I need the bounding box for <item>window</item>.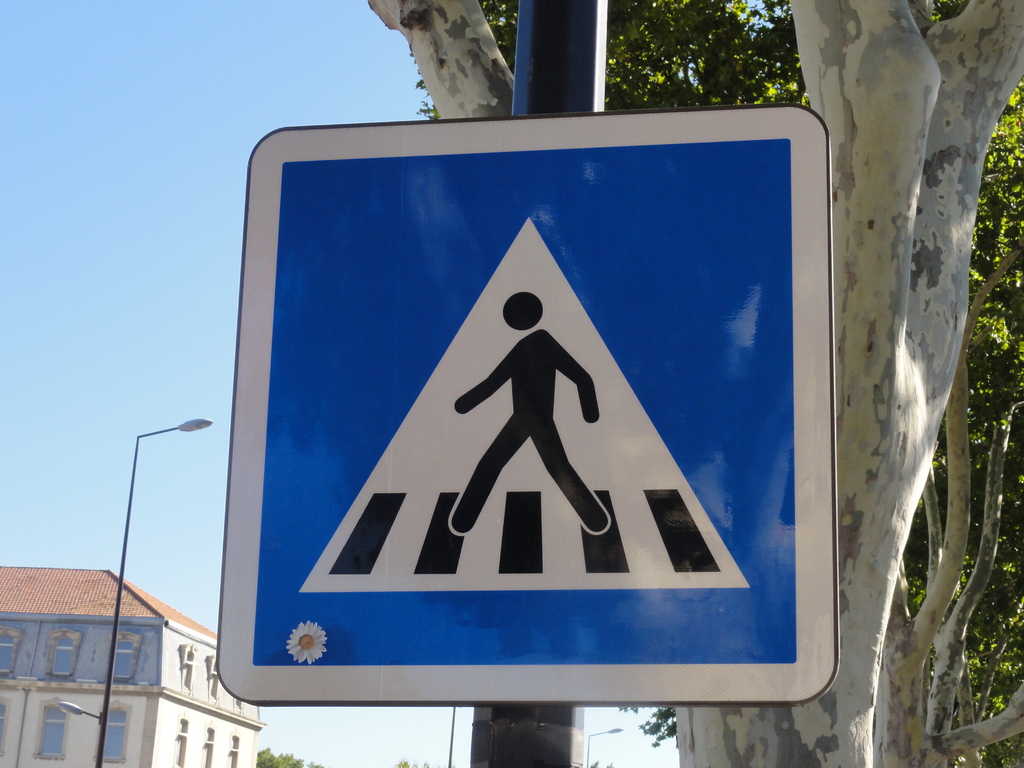
Here it is: region(50, 632, 77, 675).
